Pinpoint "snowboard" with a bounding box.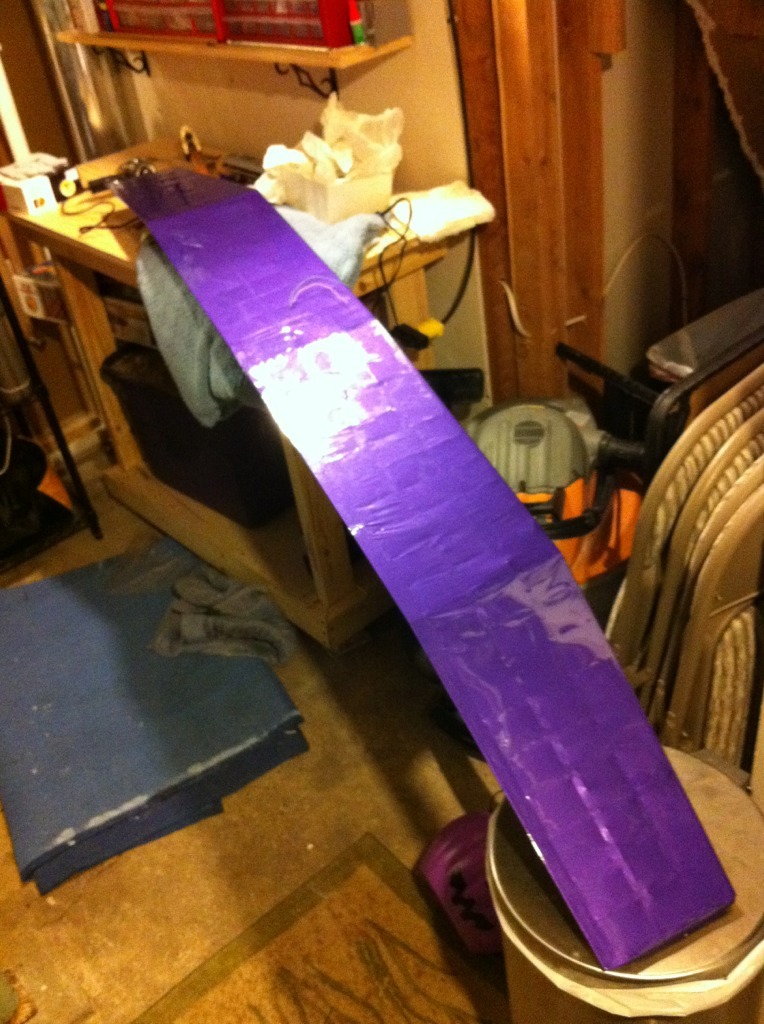
box(106, 161, 743, 952).
